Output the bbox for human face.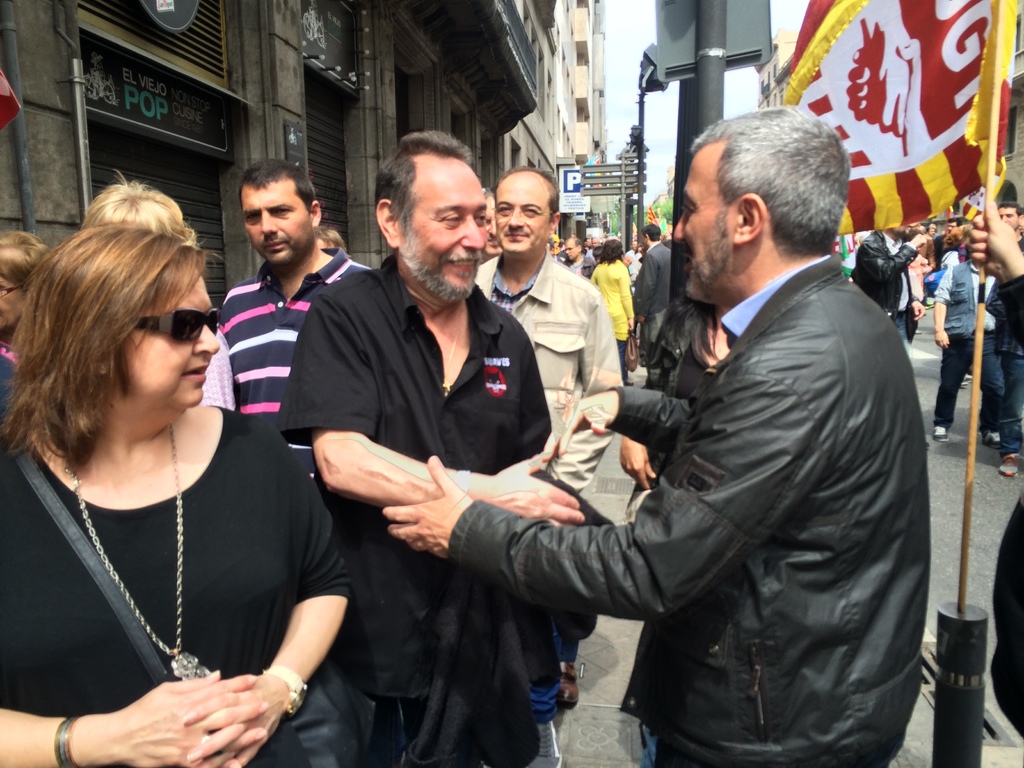
241, 176, 314, 268.
